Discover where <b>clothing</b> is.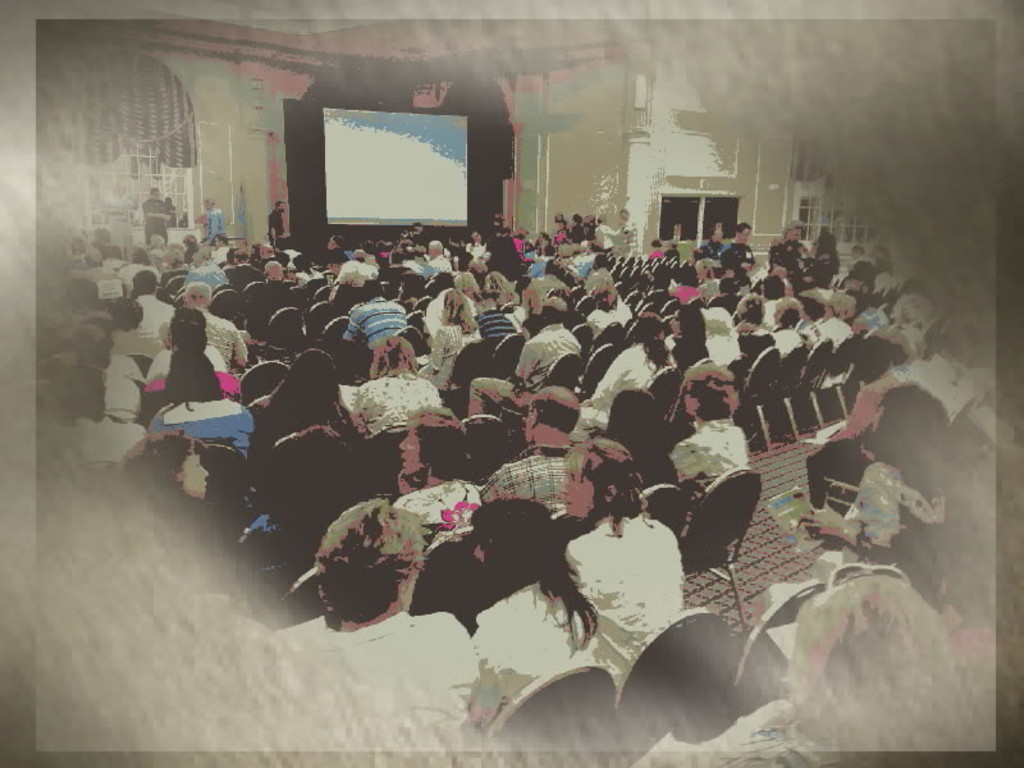
Discovered at [205,307,248,362].
